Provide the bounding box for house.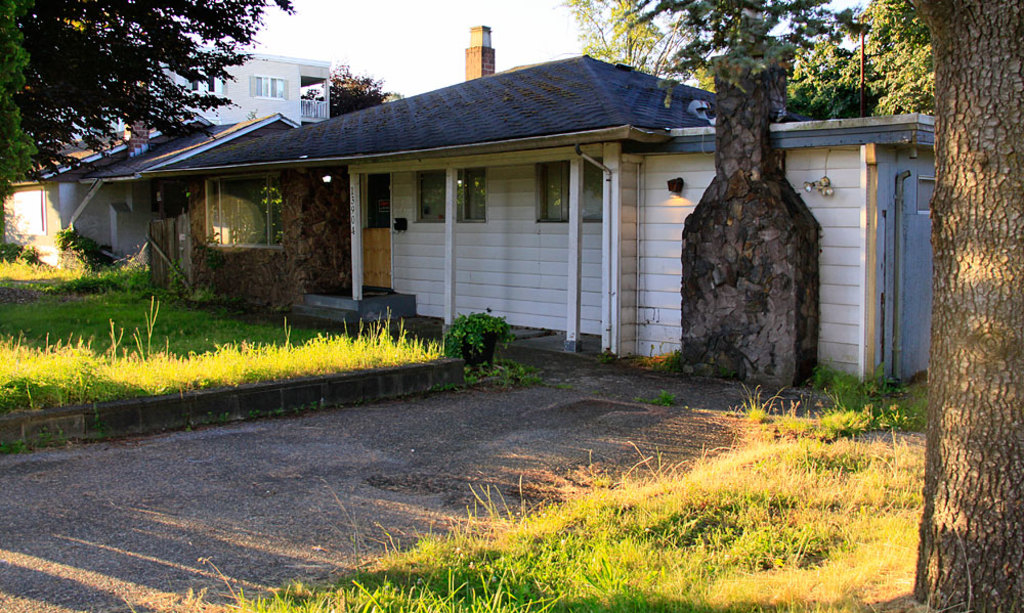
bbox=[0, 121, 164, 272].
